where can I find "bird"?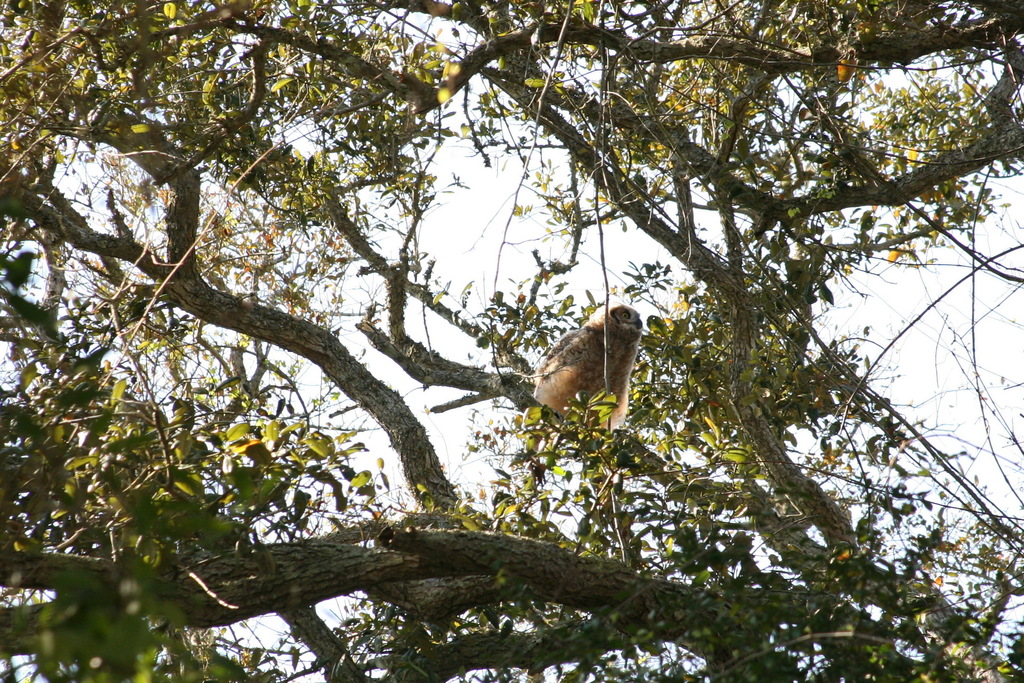
You can find it at <region>531, 299, 660, 448</region>.
